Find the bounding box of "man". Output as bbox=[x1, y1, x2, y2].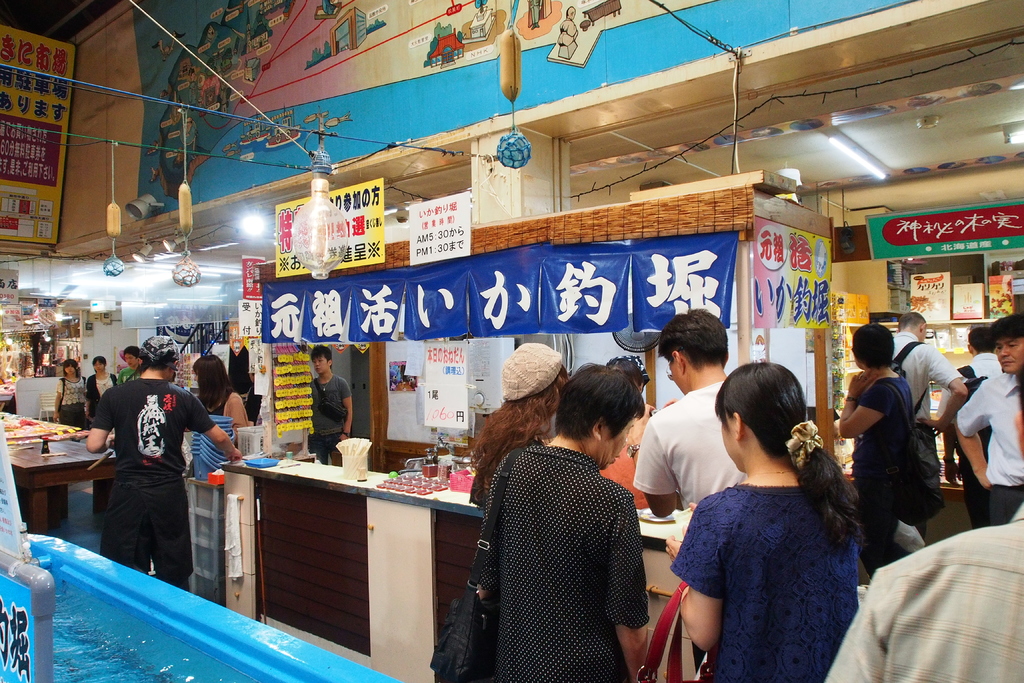
bbox=[307, 348, 357, 472].
